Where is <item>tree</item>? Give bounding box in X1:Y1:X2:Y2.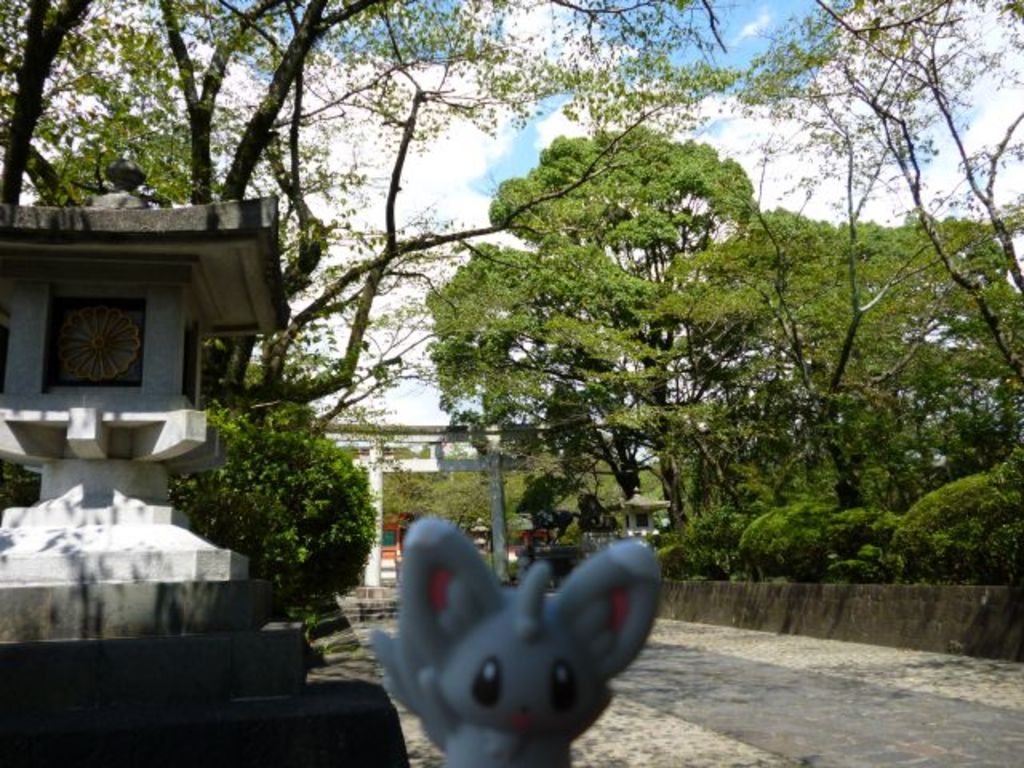
0:0:93:206.
